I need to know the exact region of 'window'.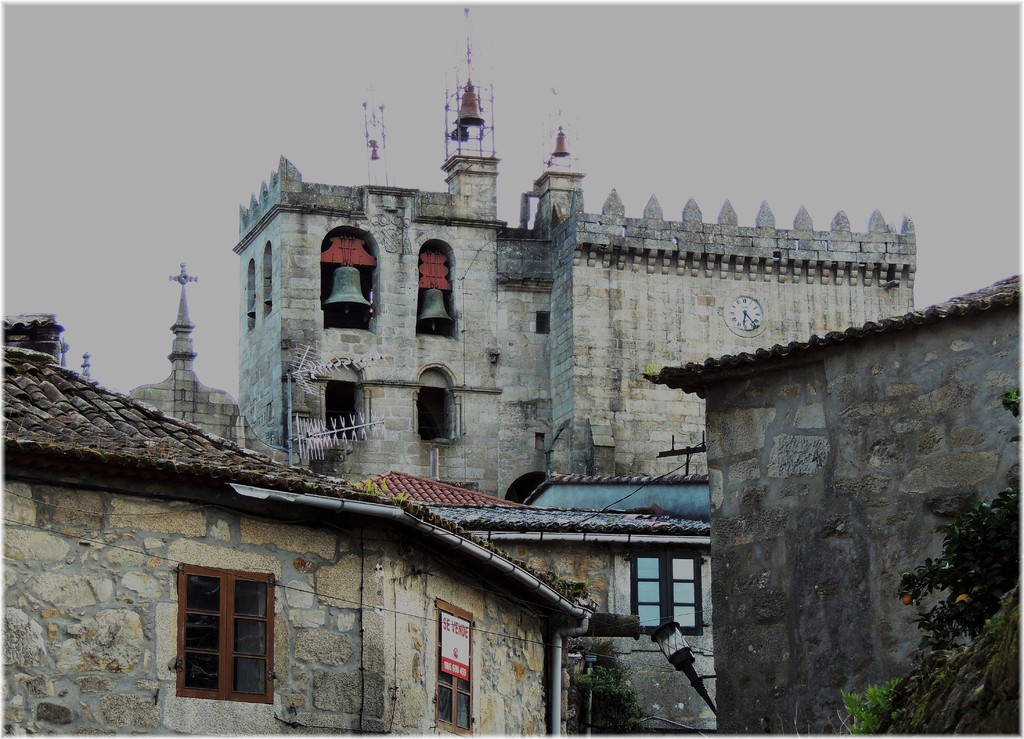
Region: bbox(326, 377, 364, 439).
